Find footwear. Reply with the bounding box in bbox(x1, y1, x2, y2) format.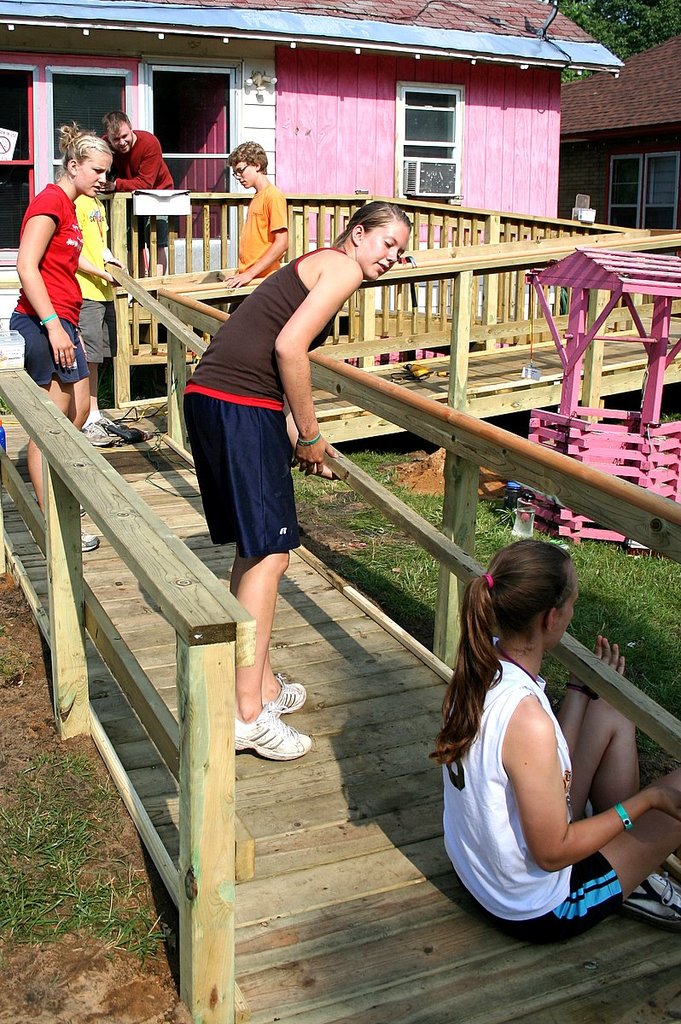
bbox(214, 709, 320, 759).
